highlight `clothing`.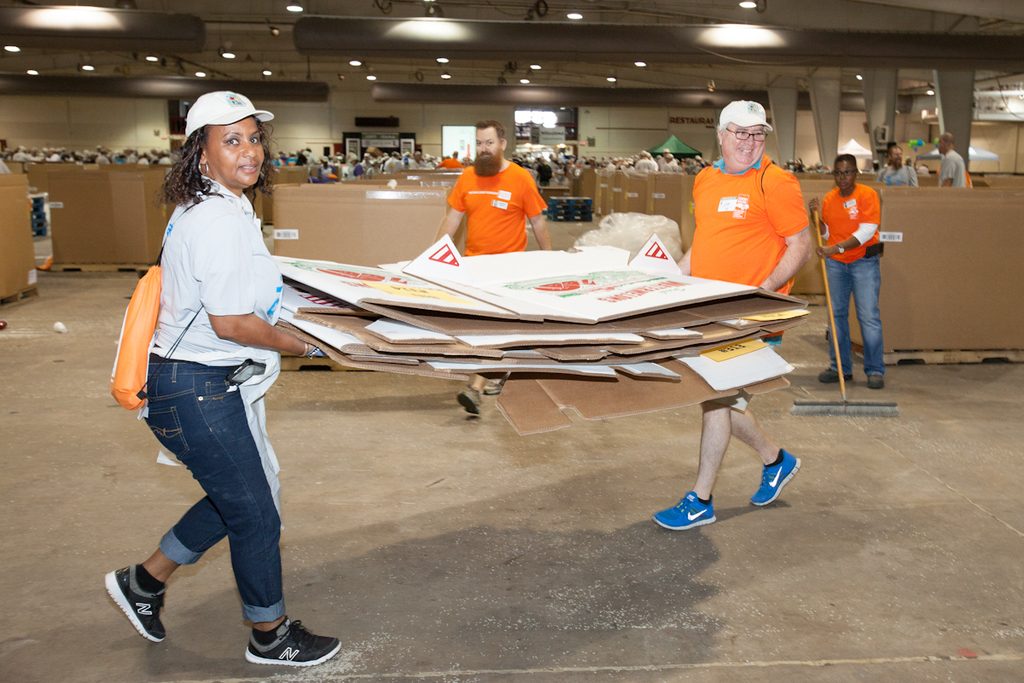
Highlighted region: {"left": 689, "top": 152, "right": 812, "bottom": 423}.
